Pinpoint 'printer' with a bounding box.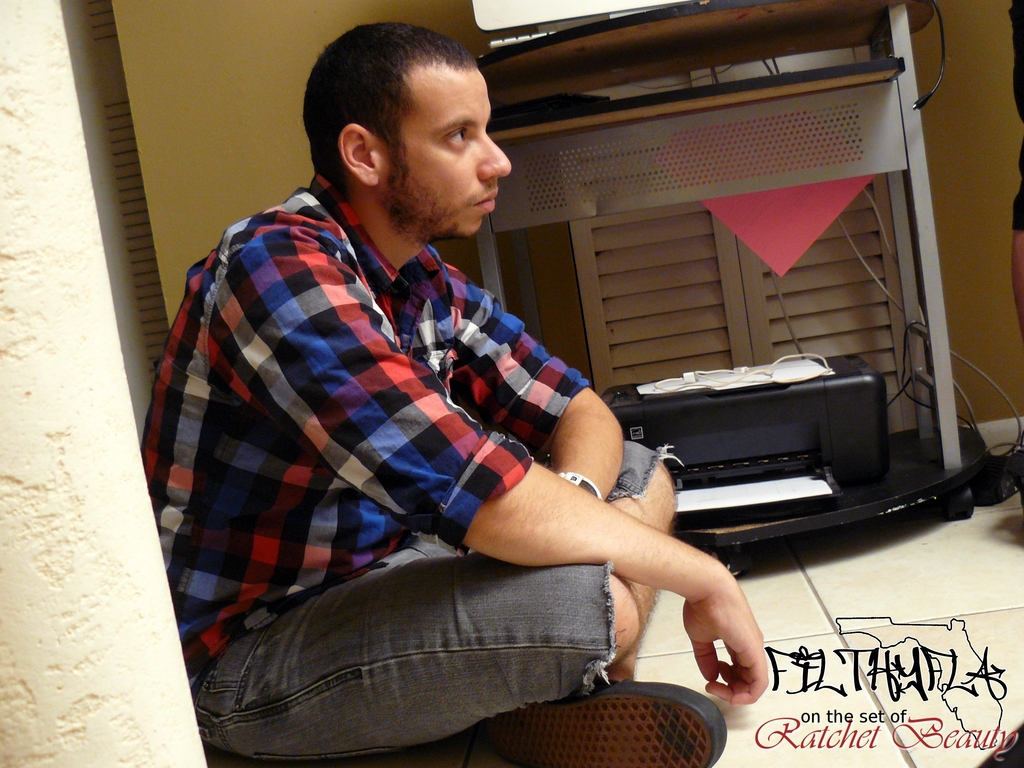
left=601, top=346, right=893, bottom=526.
